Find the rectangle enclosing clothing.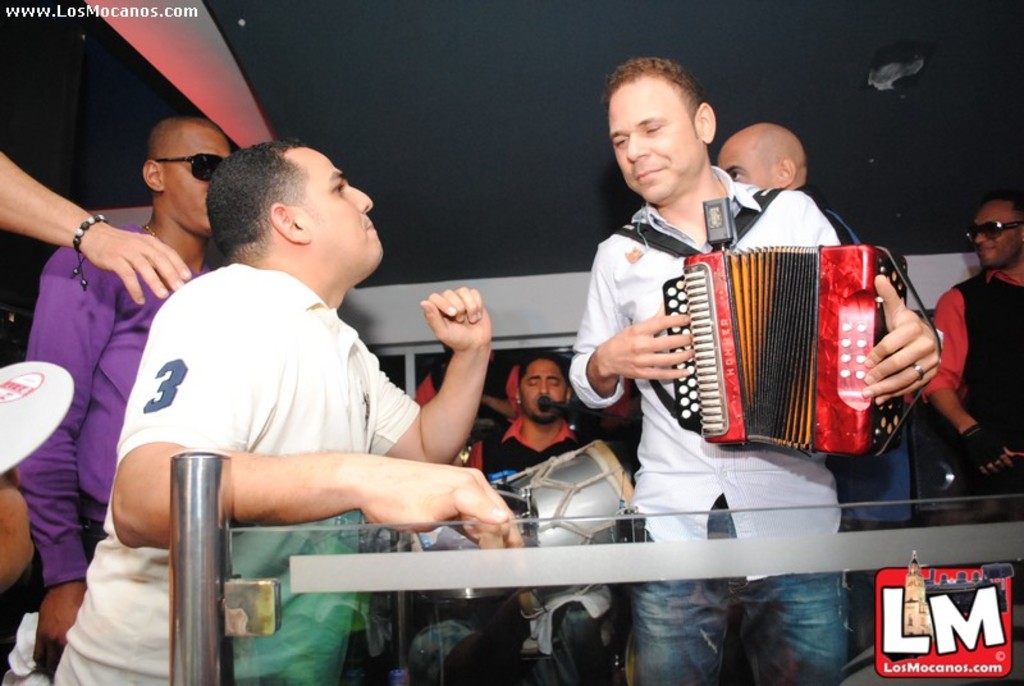
[463,424,591,490].
